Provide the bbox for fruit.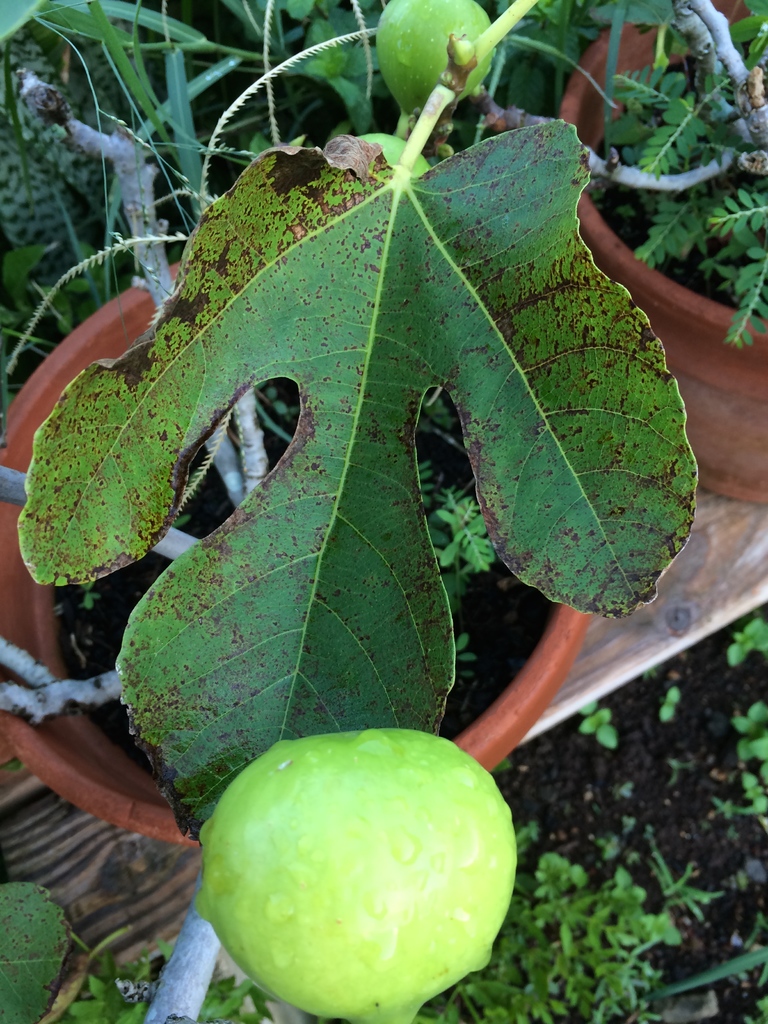
<box>374,0,497,120</box>.
